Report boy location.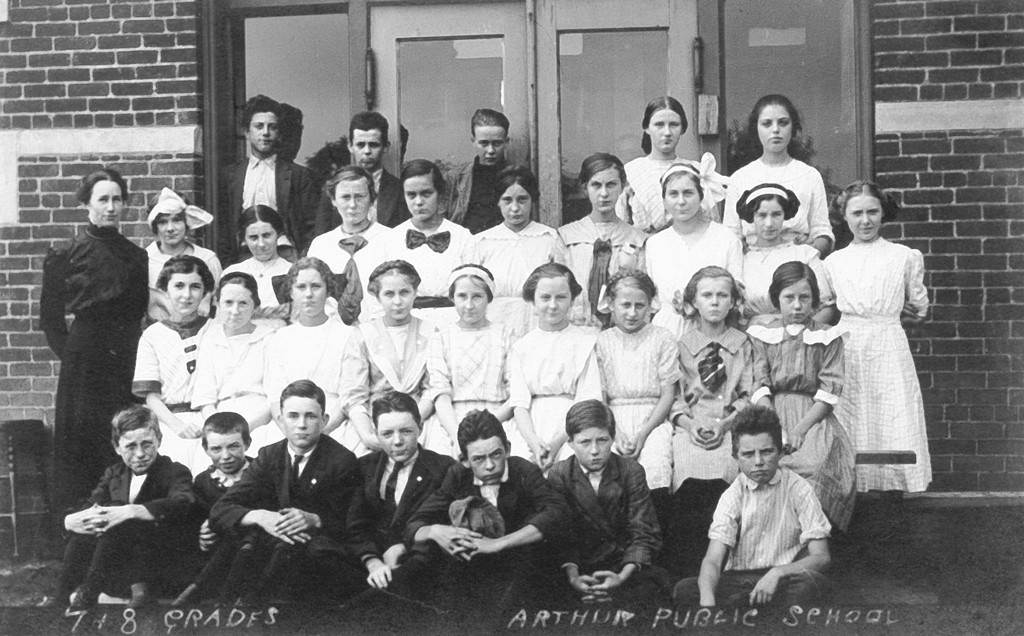
Report: [x1=546, y1=395, x2=678, y2=605].
